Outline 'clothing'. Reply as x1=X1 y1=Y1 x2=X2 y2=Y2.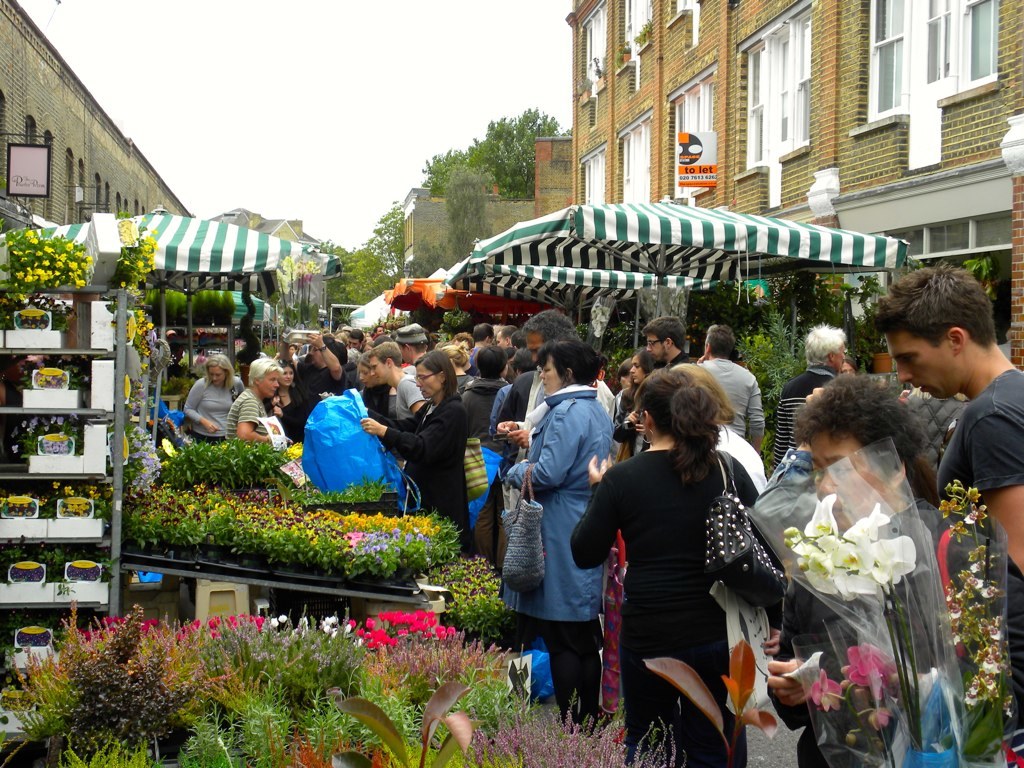
x1=935 y1=362 x2=1023 y2=767.
